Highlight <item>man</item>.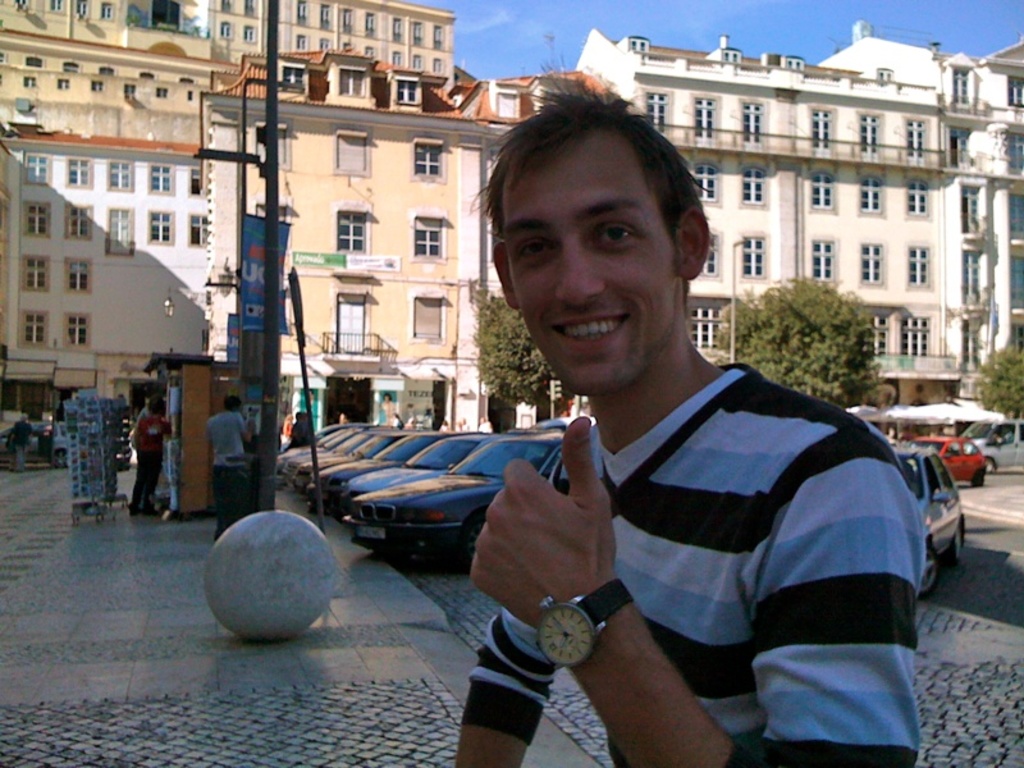
Highlighted region: [401,123,956,737].
